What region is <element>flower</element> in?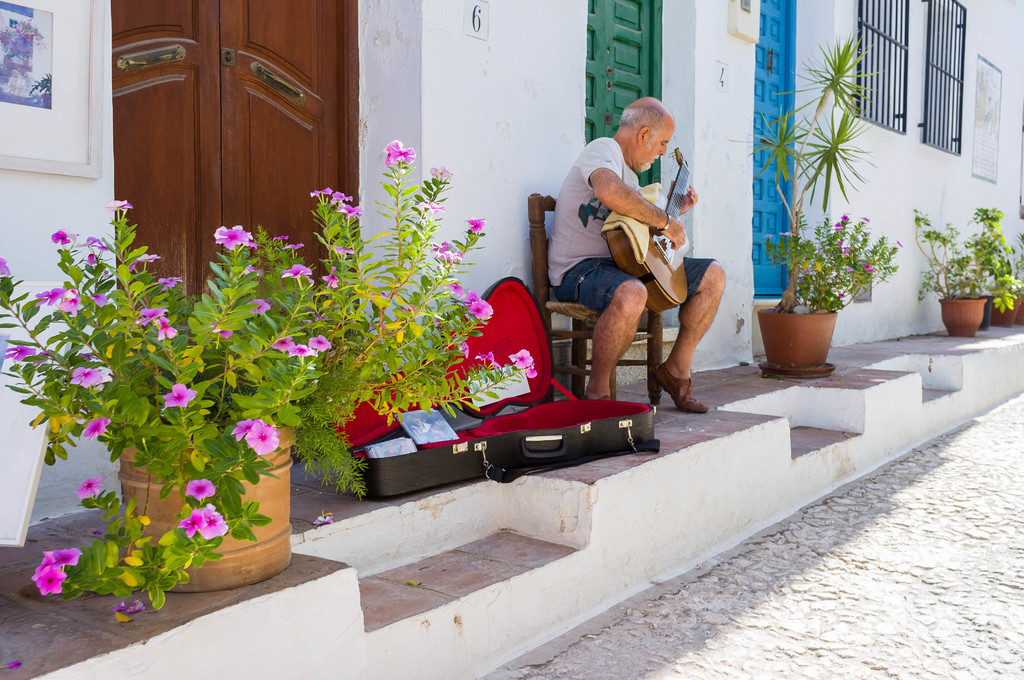
box=[0, 257, 8, 276].
